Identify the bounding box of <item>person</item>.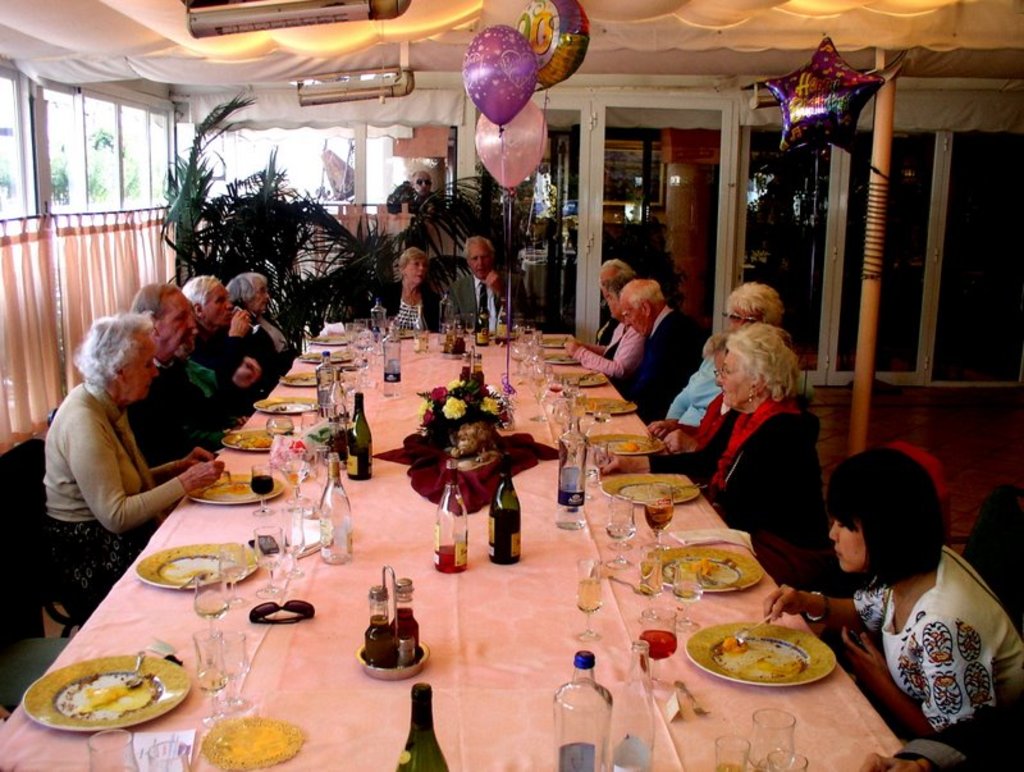
<region>765, 439, 1023, 757</region>.
